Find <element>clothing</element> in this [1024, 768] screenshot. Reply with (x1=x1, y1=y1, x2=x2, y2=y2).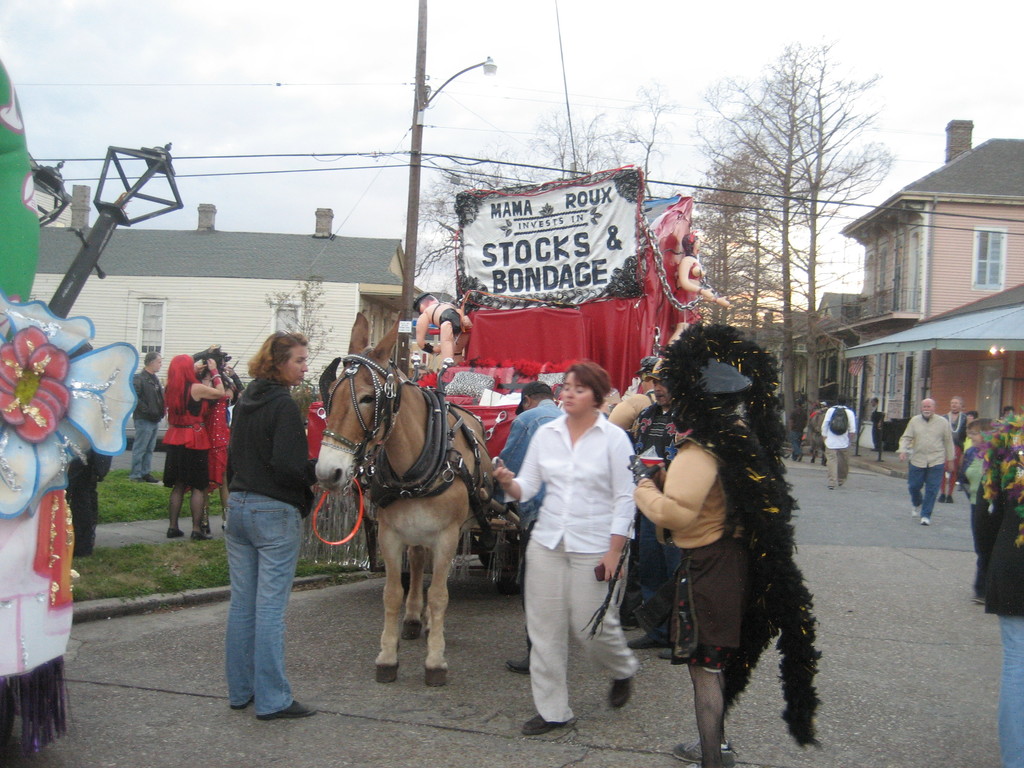
(x1=895, y1=409, x2=957, y2=516).
